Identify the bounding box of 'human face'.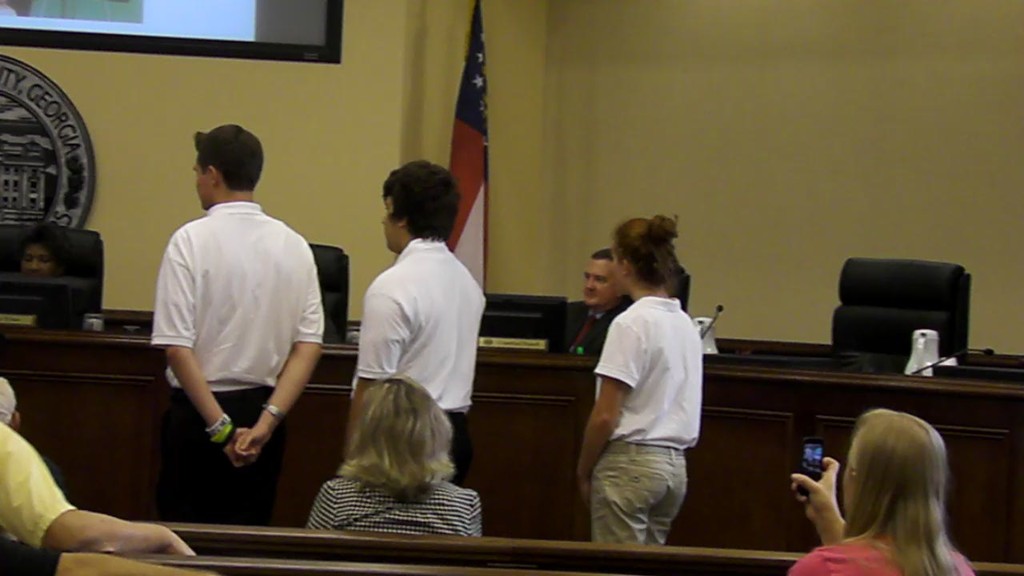
bbox=(608, 240, 626, 293).
